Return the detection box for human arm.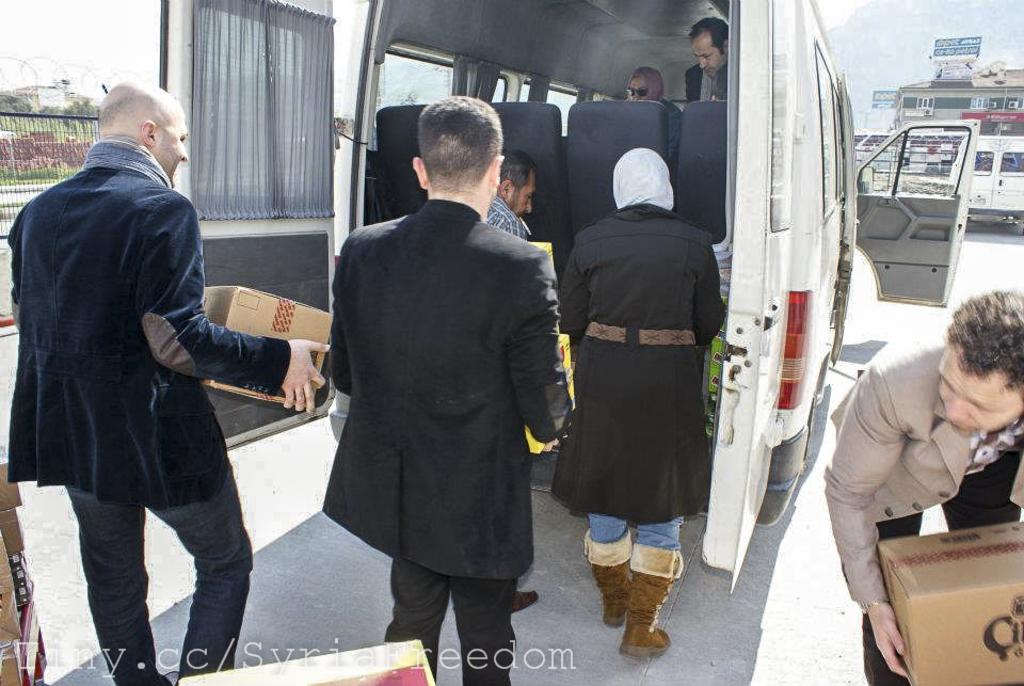
rect(153, 186, 331, 419).
